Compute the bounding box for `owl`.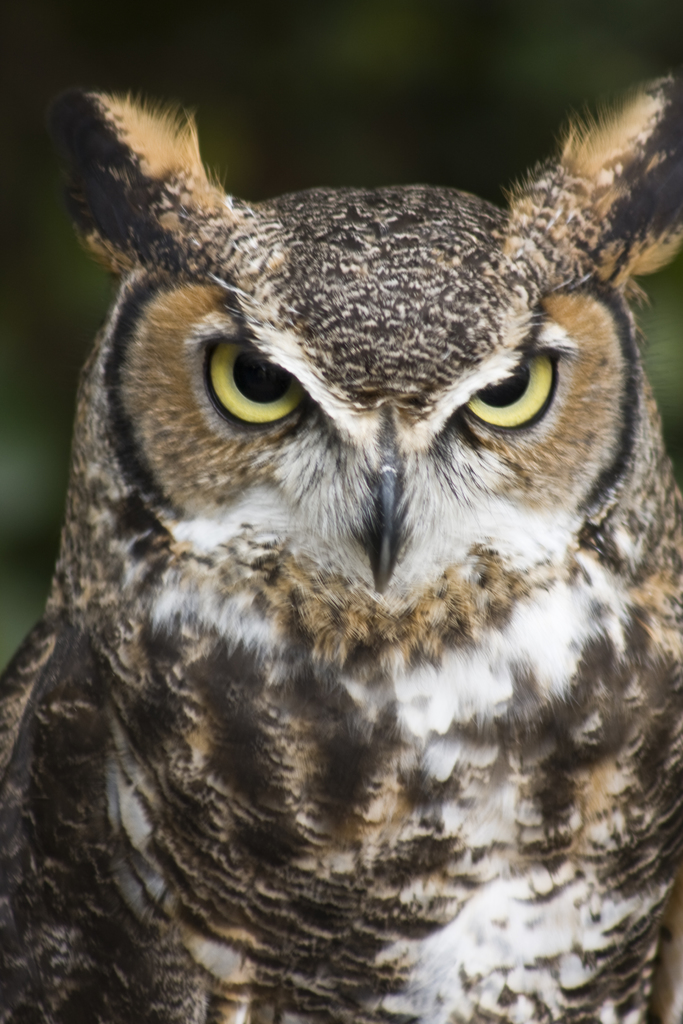
[x1=0, y1=70, x2=682, y2=1023].
